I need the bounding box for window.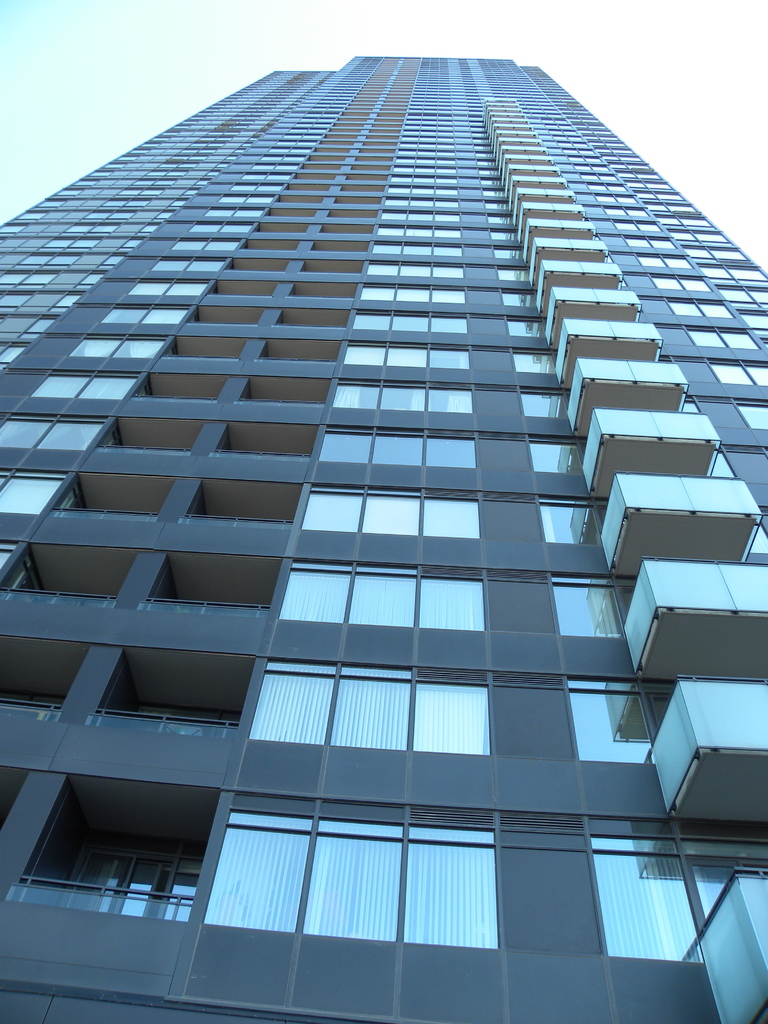
Here it is: select_region(600, 192, 638, 211).
